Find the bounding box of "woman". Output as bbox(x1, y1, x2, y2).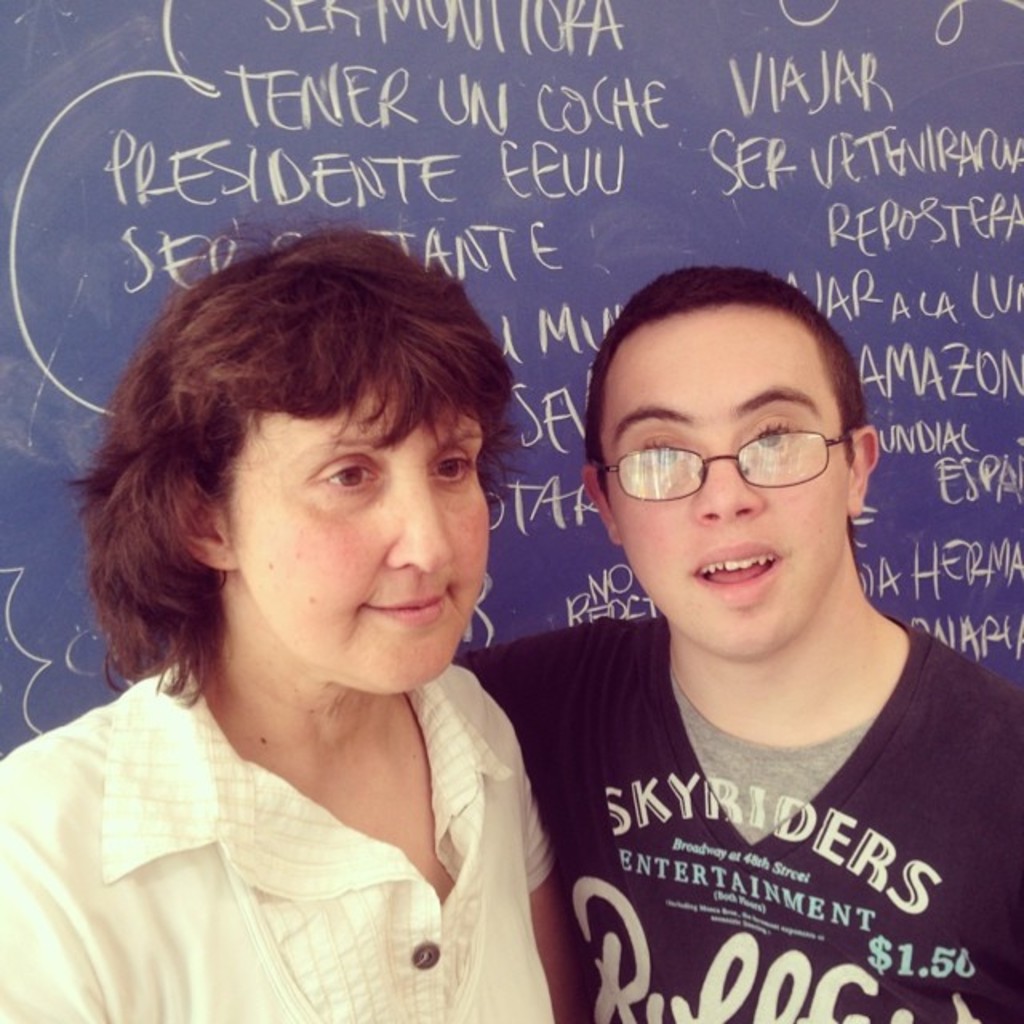
bbox(13, 214, 653, 1016).
